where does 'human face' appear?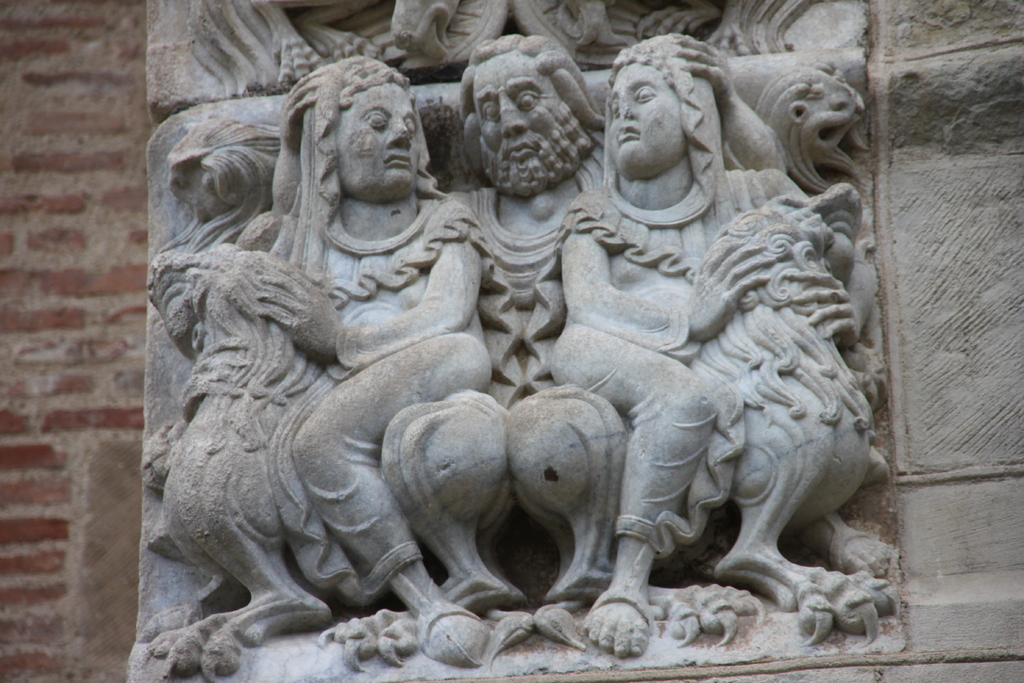
Appears at (x1=335, y1=78, x2=419, y2=191).
